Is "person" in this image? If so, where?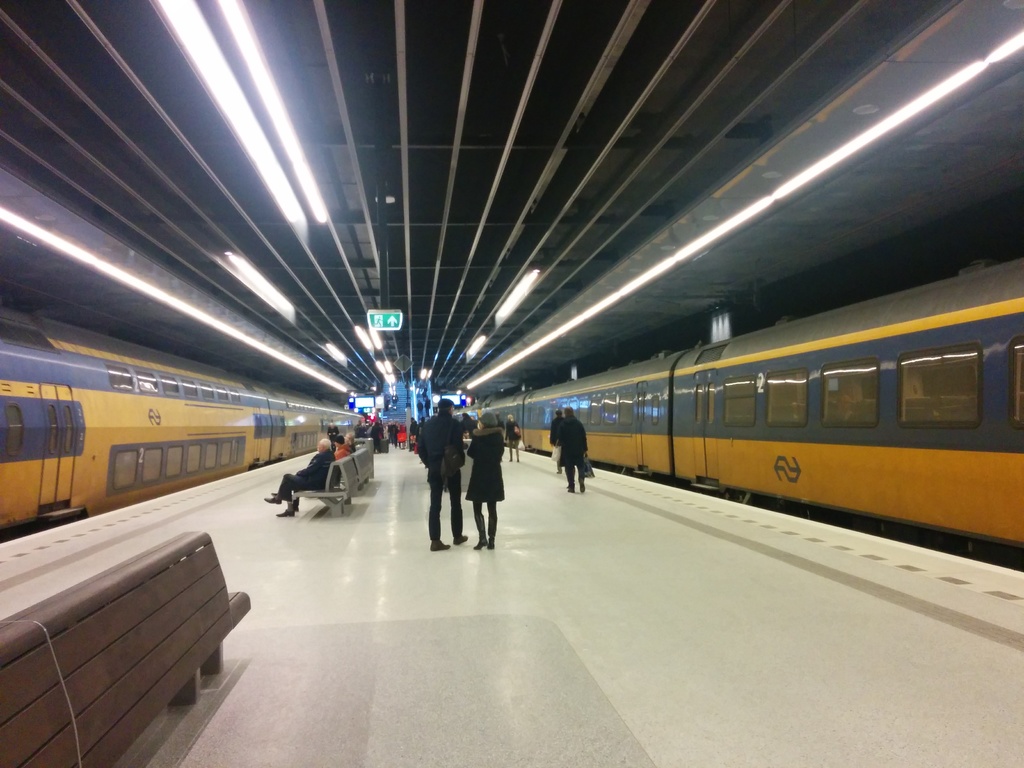
Yes, at select_region(411, 395, 464, 557).
